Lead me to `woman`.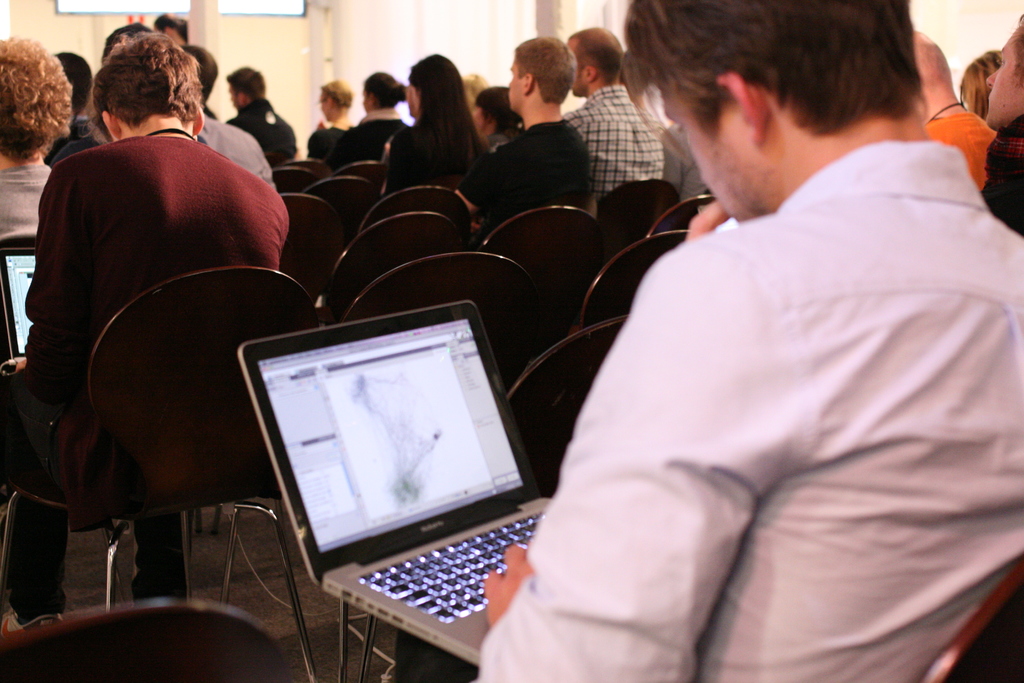
Lead to crop(371, 57, 493, 193).
